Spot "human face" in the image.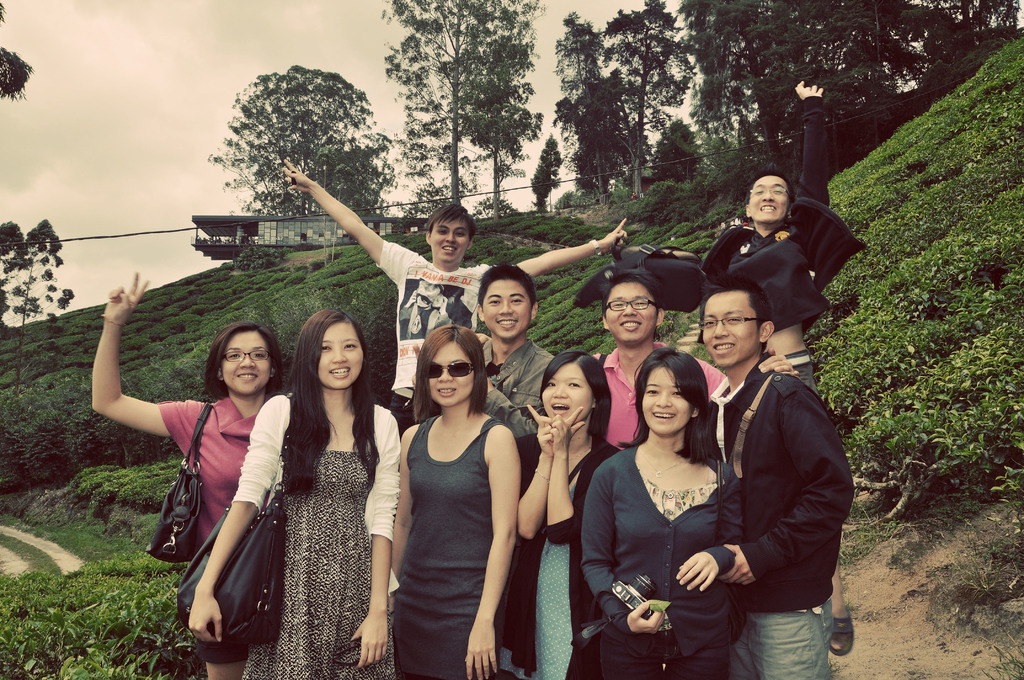
"human face" found at (641, 366, 692, 430).
